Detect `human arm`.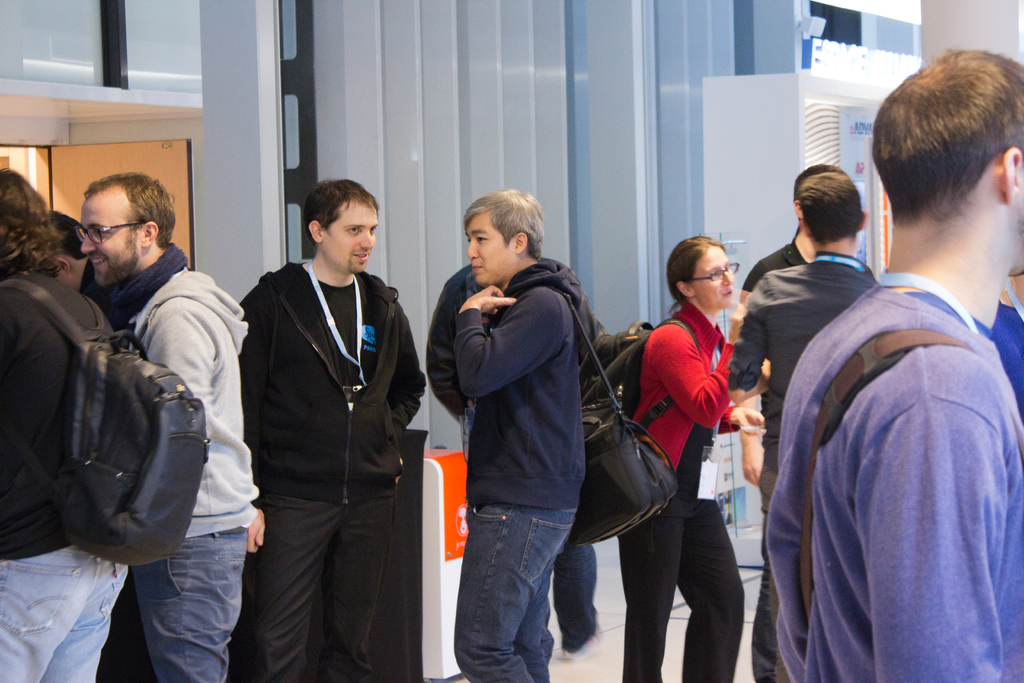
Detected at box=[381, 309, 425, 438].
